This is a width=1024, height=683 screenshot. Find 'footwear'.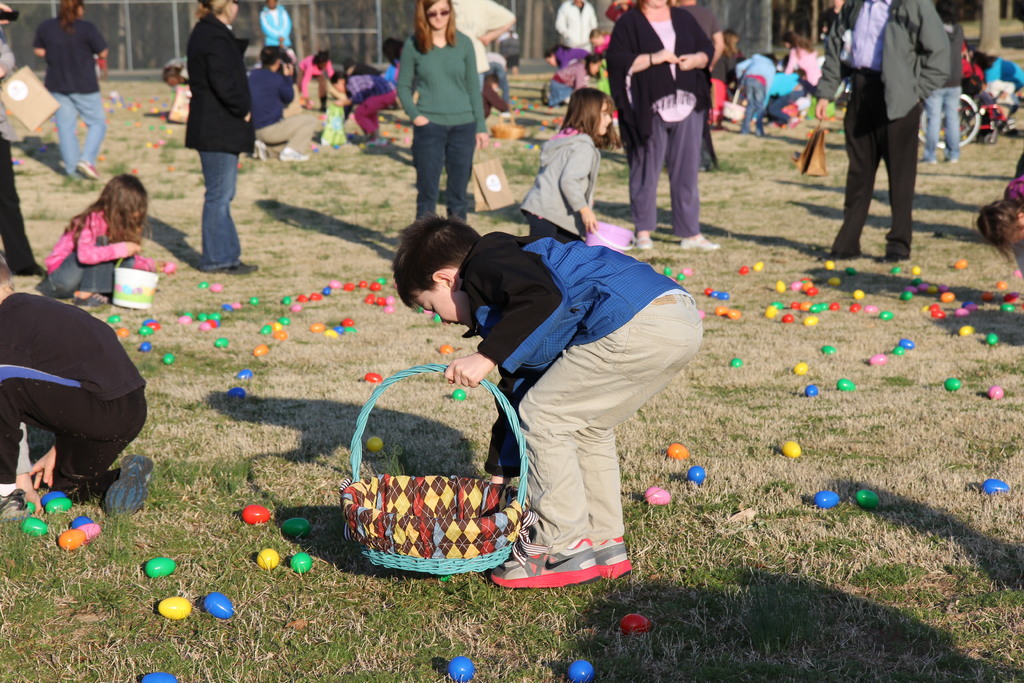
Bounding box: [221, 262, 257, 274].
